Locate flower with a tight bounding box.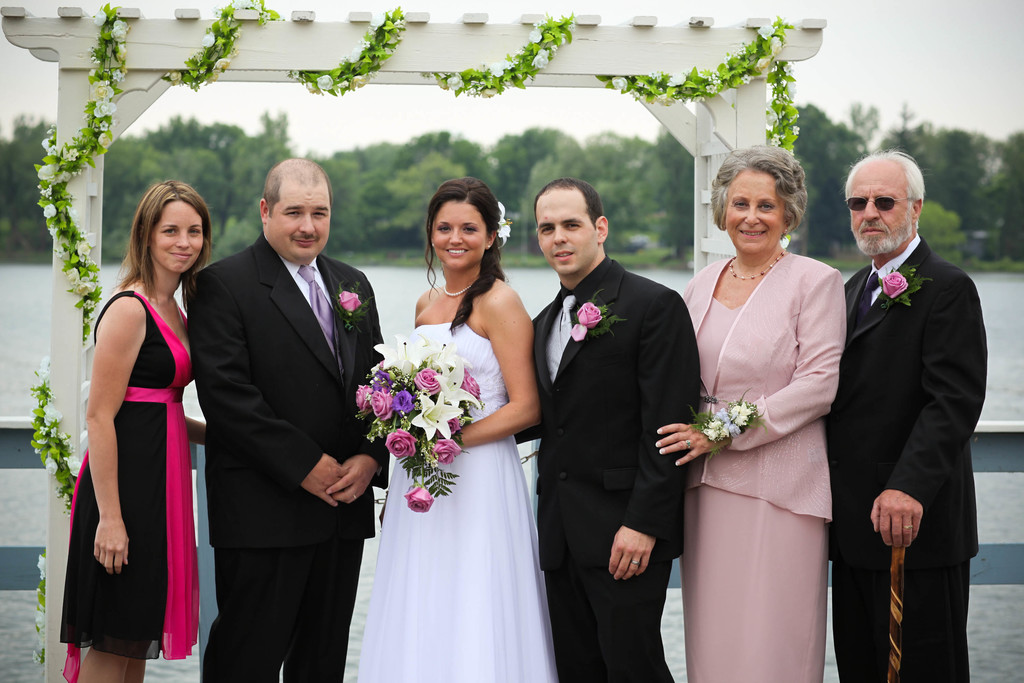
754, 57, 771, 70.
